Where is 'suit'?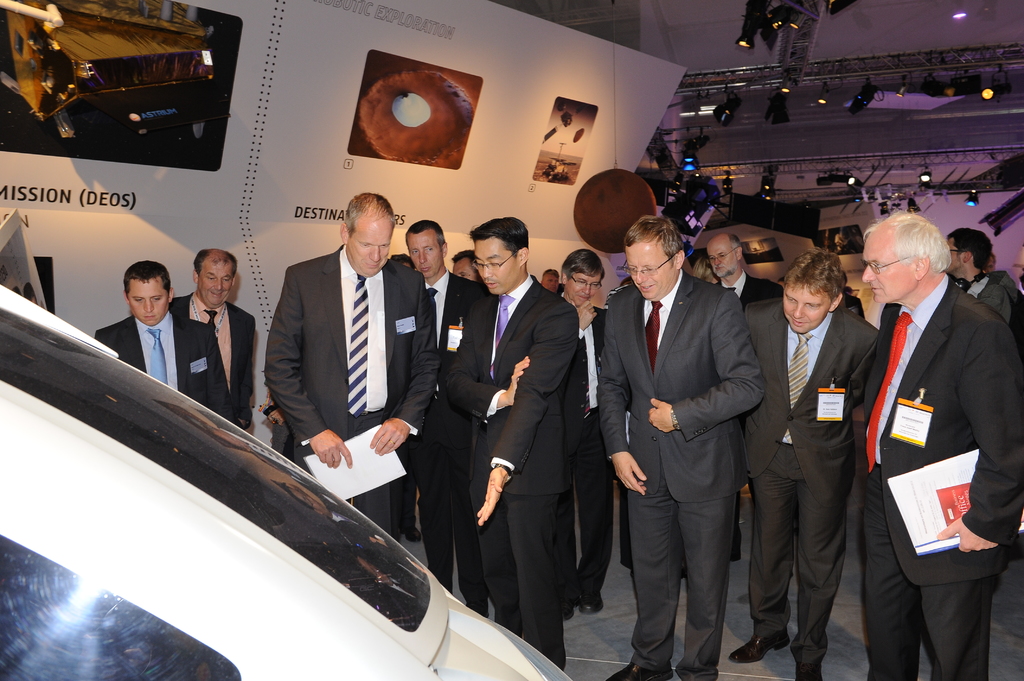
(742,297,885,667).
